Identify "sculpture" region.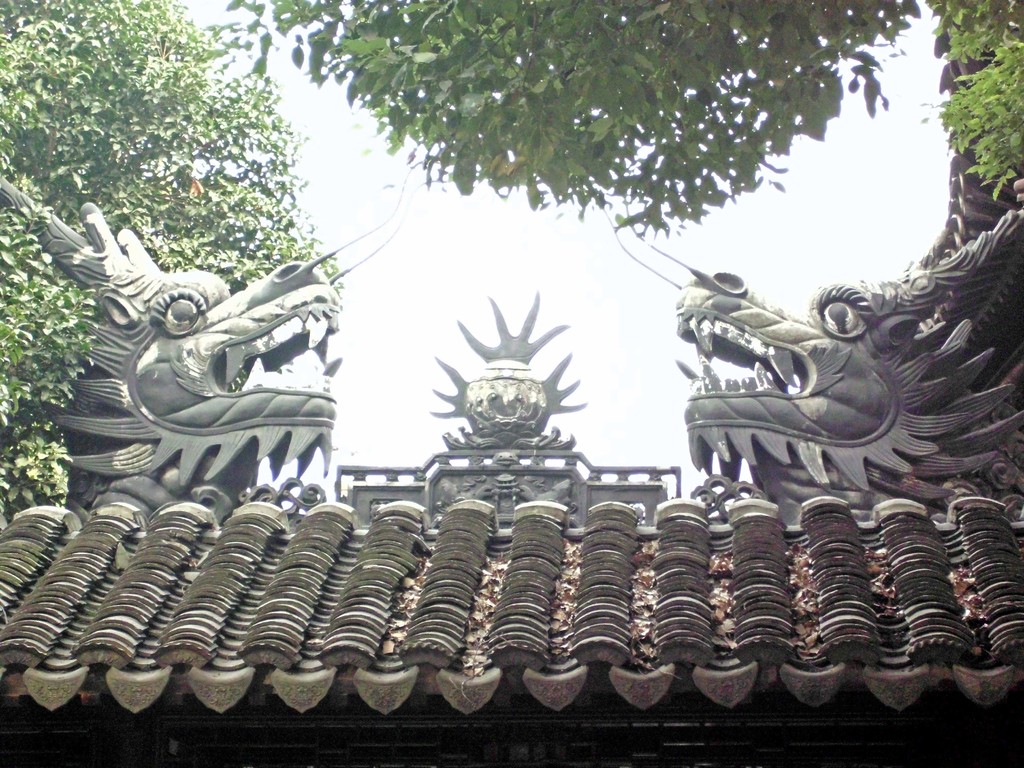
Region: (left=23, top=183, right=374, bottom=518).
